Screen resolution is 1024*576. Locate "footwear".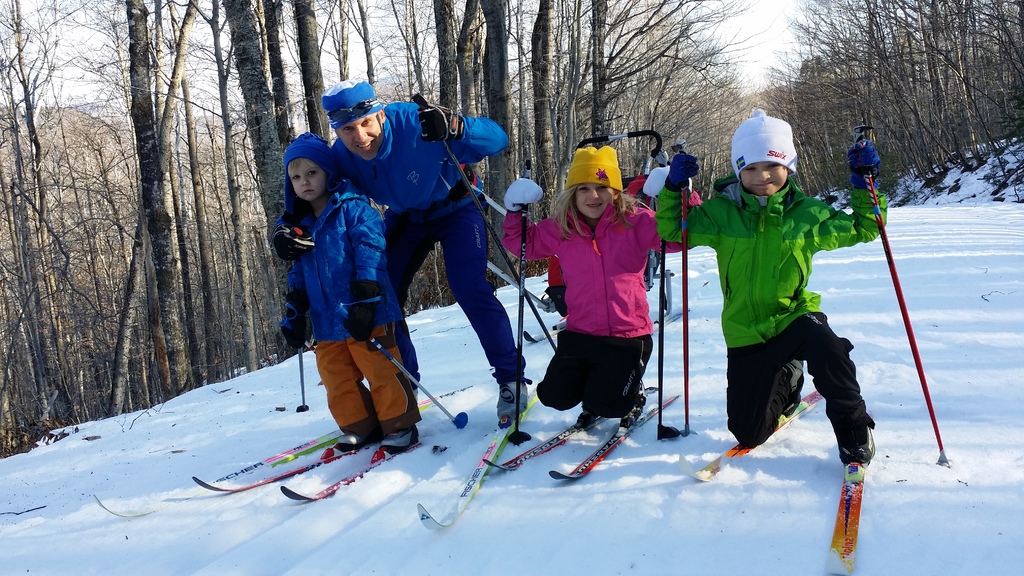
bbox(340, 422, 384, 452).
